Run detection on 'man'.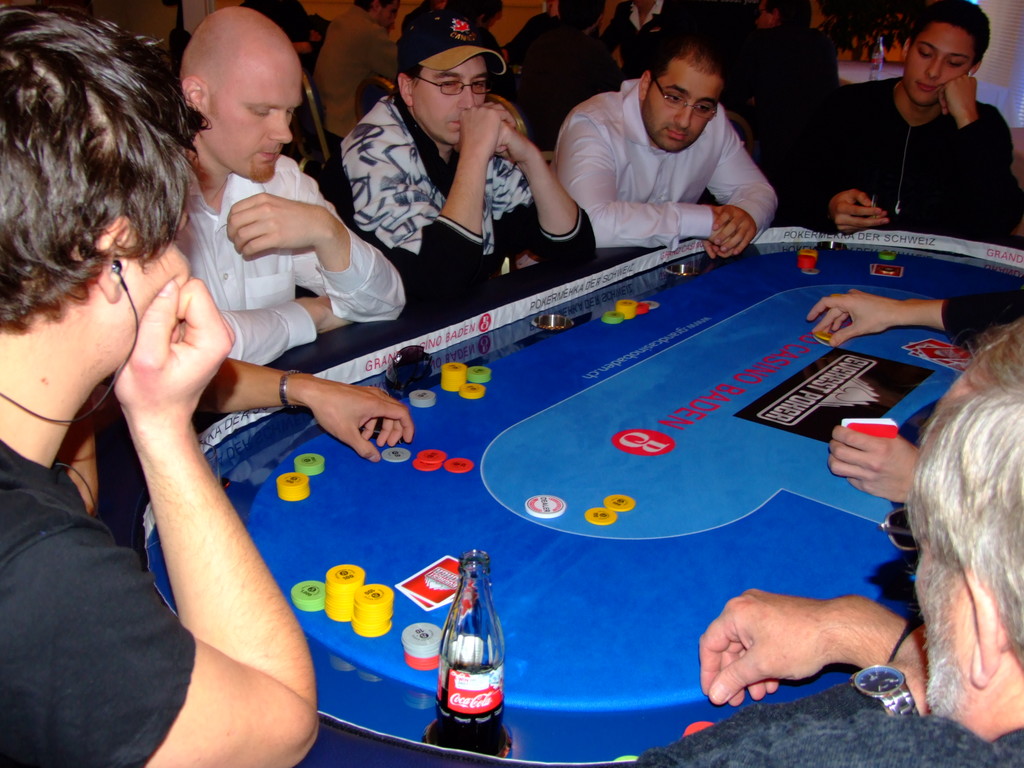
Result: l=47, t=356, r=410, b=572.
